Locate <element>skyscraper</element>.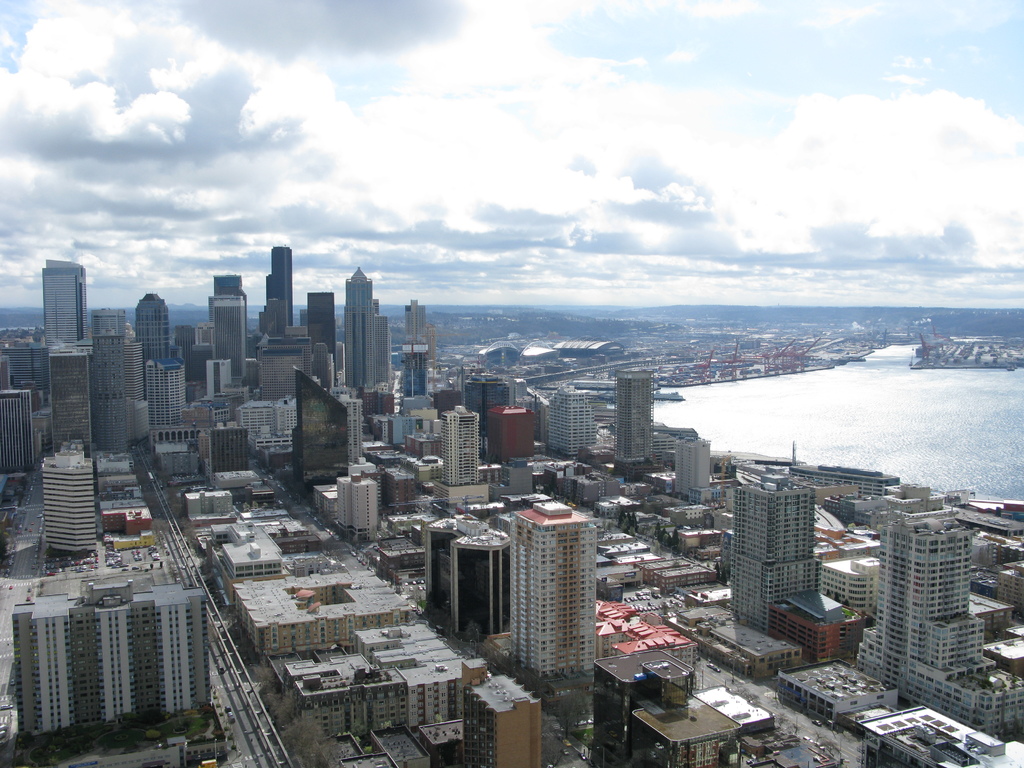
Bounding box: 266:241:301:328.
